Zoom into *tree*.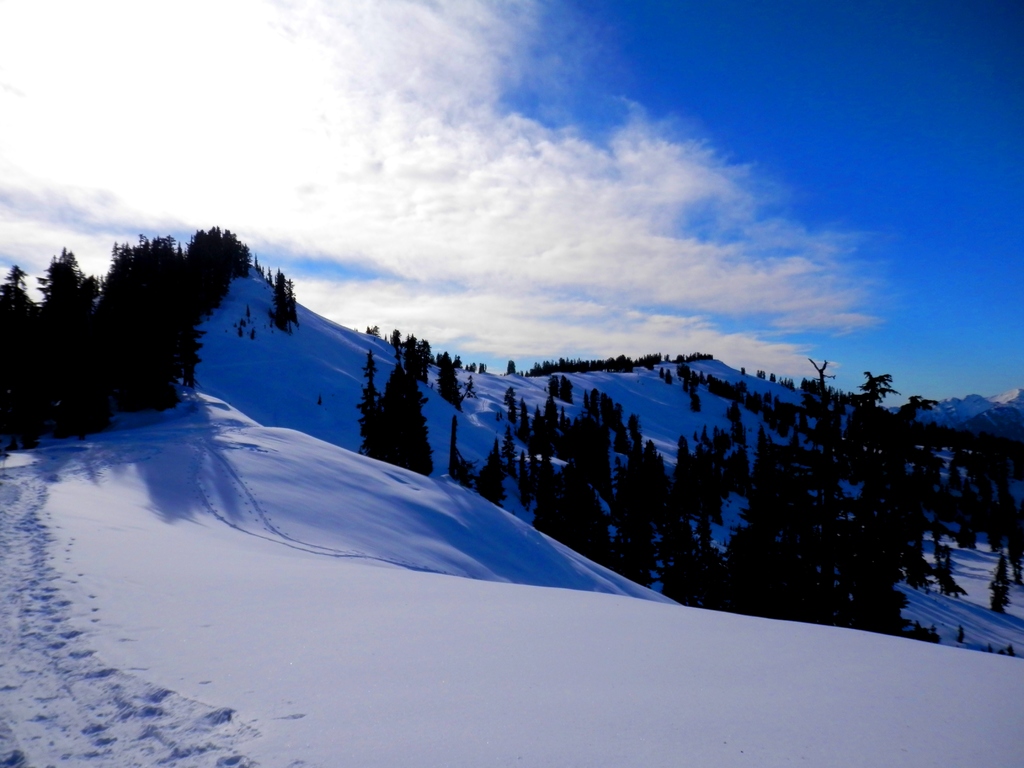
Zoom target: l=0, t=285, r=45, b=453.
